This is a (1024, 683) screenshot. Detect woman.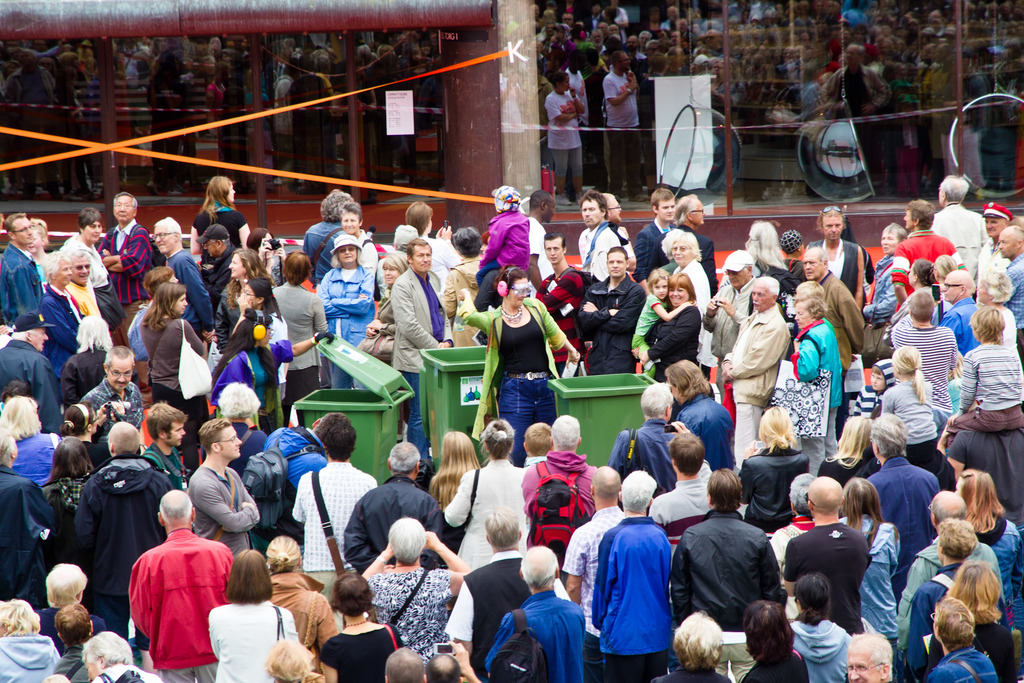
x1=314 y1=233 x2=369 y2=390.
